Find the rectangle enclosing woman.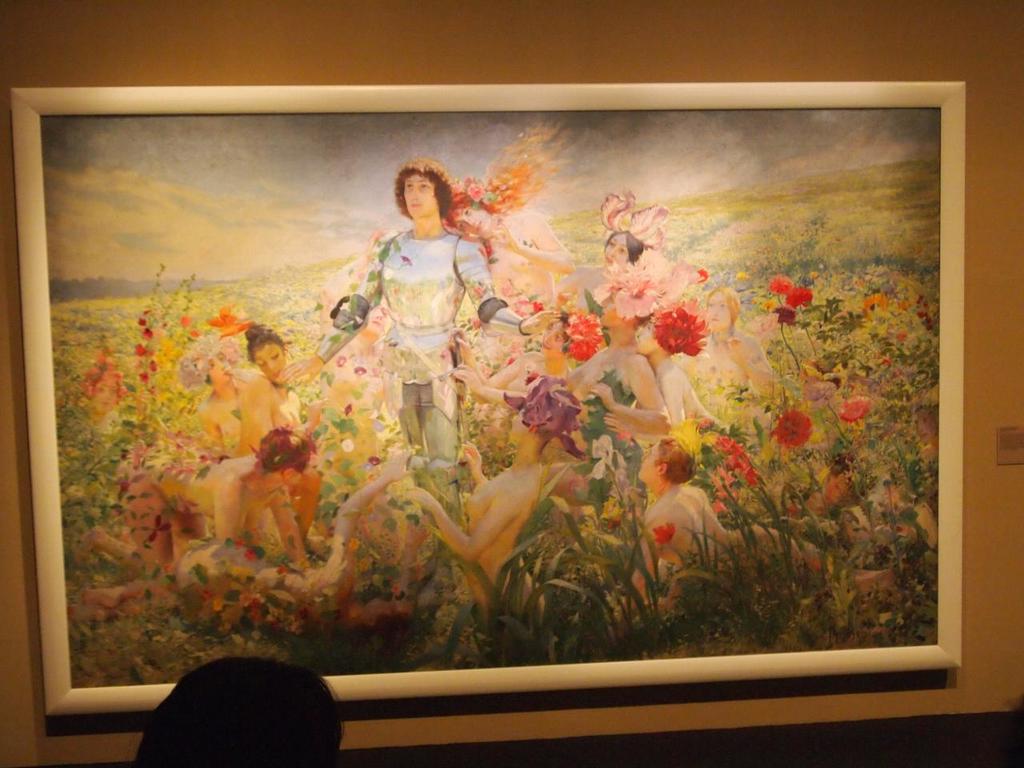
locate(230, 318, 326, 456).
